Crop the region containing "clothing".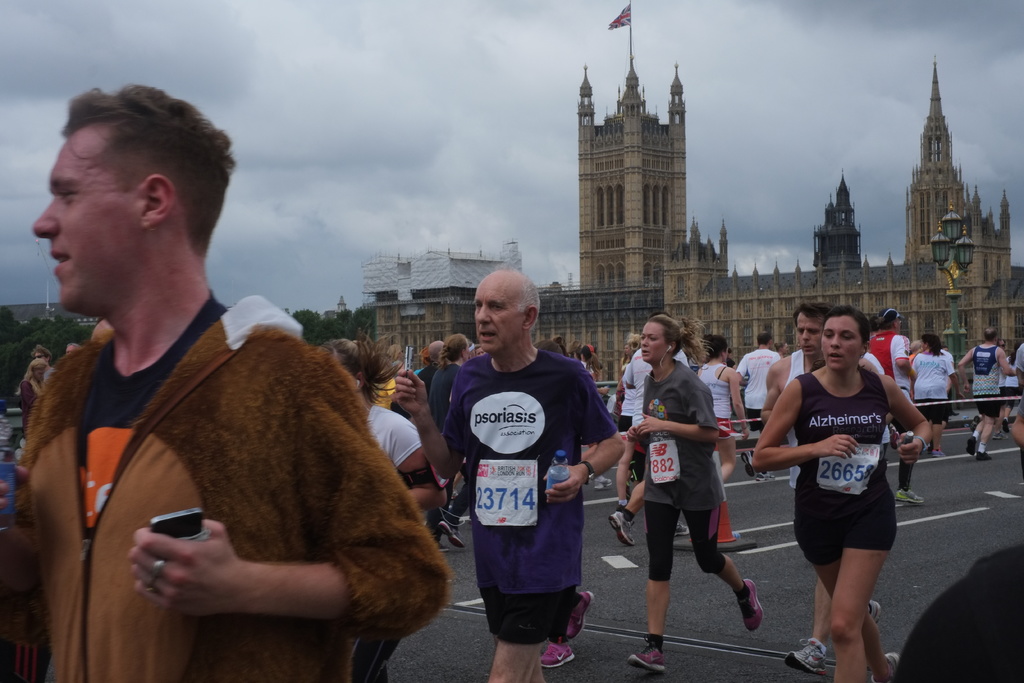
Crop region: [449, 345, 620, 652].
